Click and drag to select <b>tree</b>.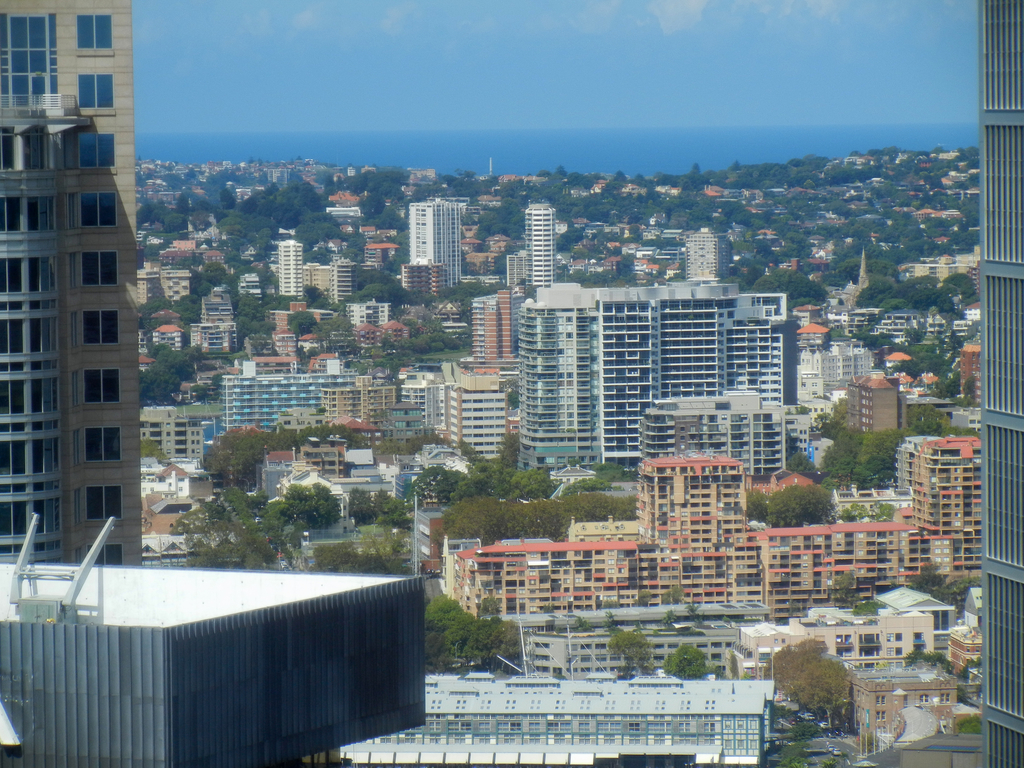
Selection: [347,484,377,522].
